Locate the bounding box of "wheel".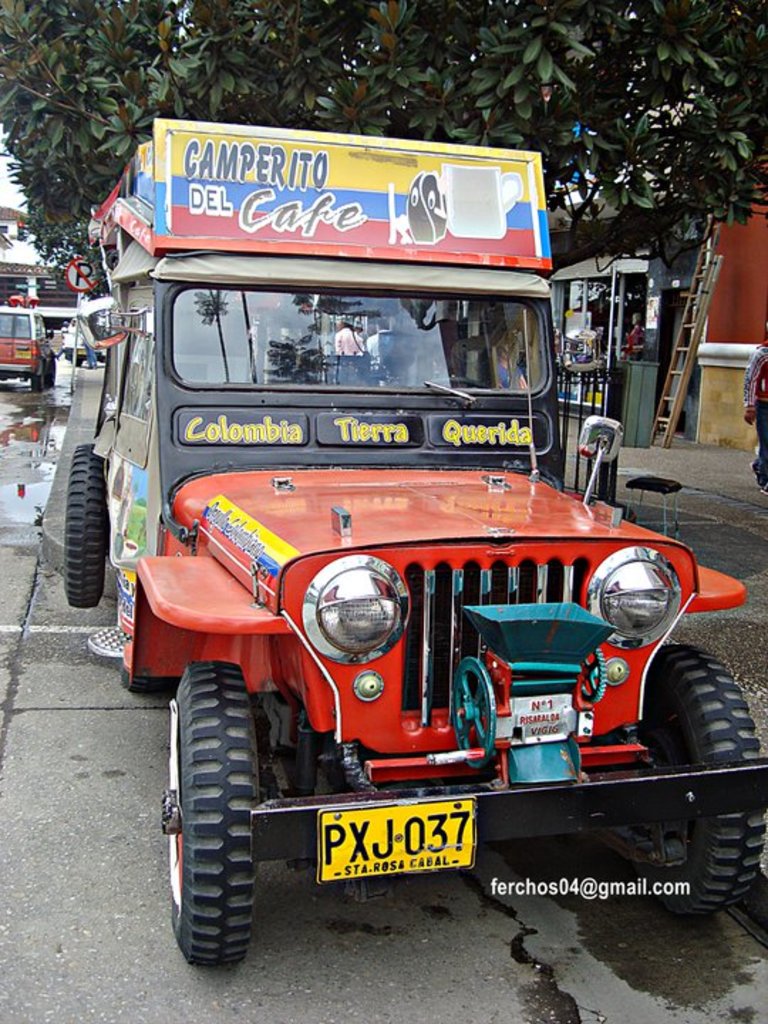
Bounding box: 47:361:58:384.
